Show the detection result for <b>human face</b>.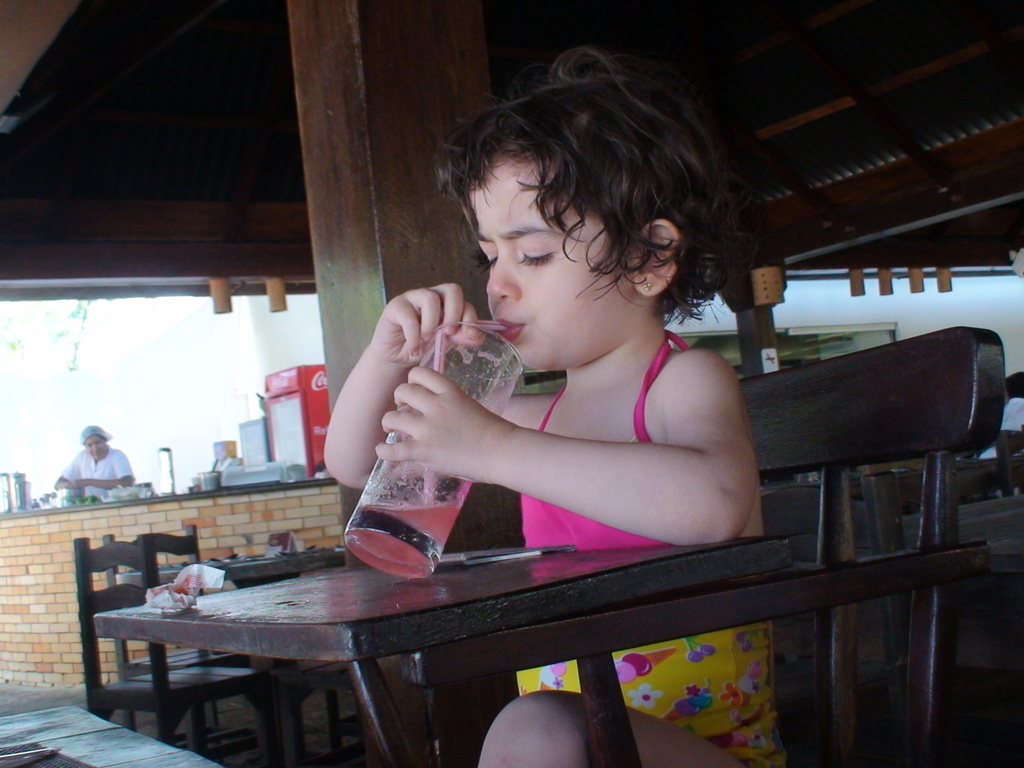
(479, 132, 636, 380).
